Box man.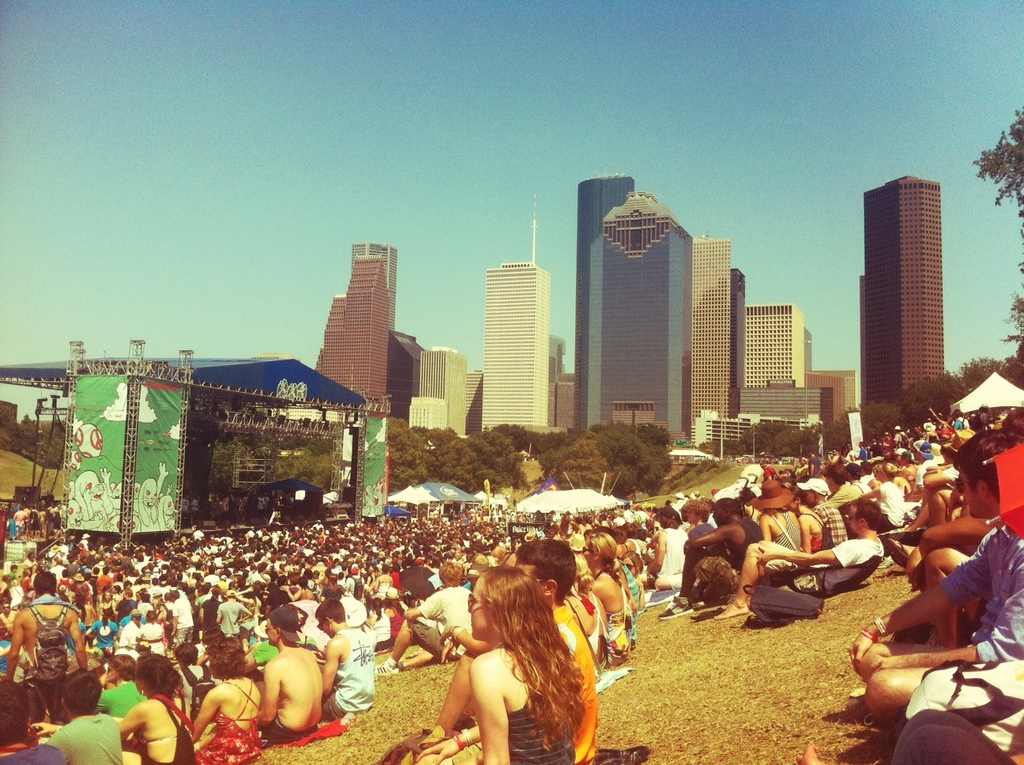
[left=256, top=605, right=323, bottom=748].
